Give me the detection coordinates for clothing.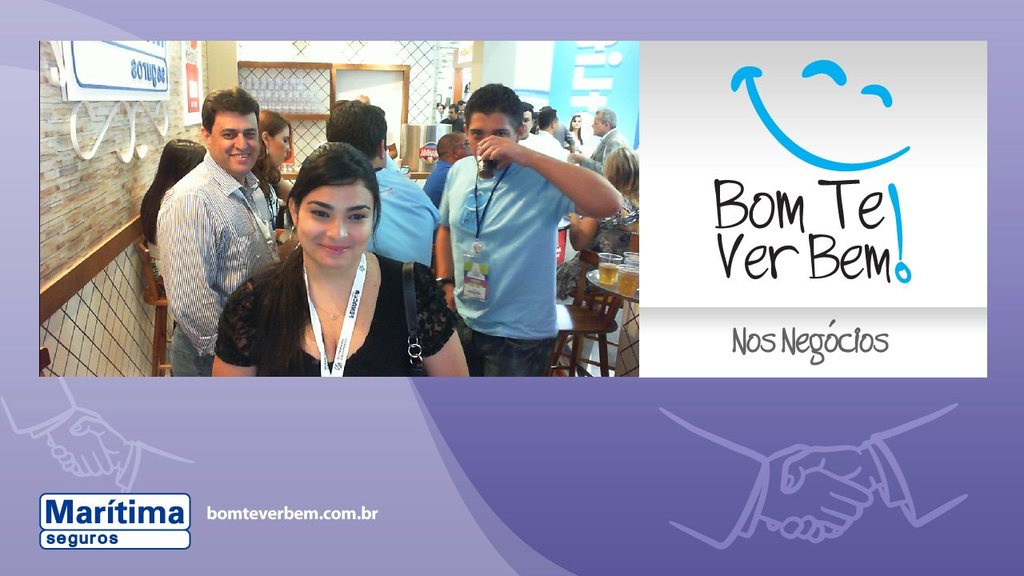
bbox=[375, 162, 440, 265].
